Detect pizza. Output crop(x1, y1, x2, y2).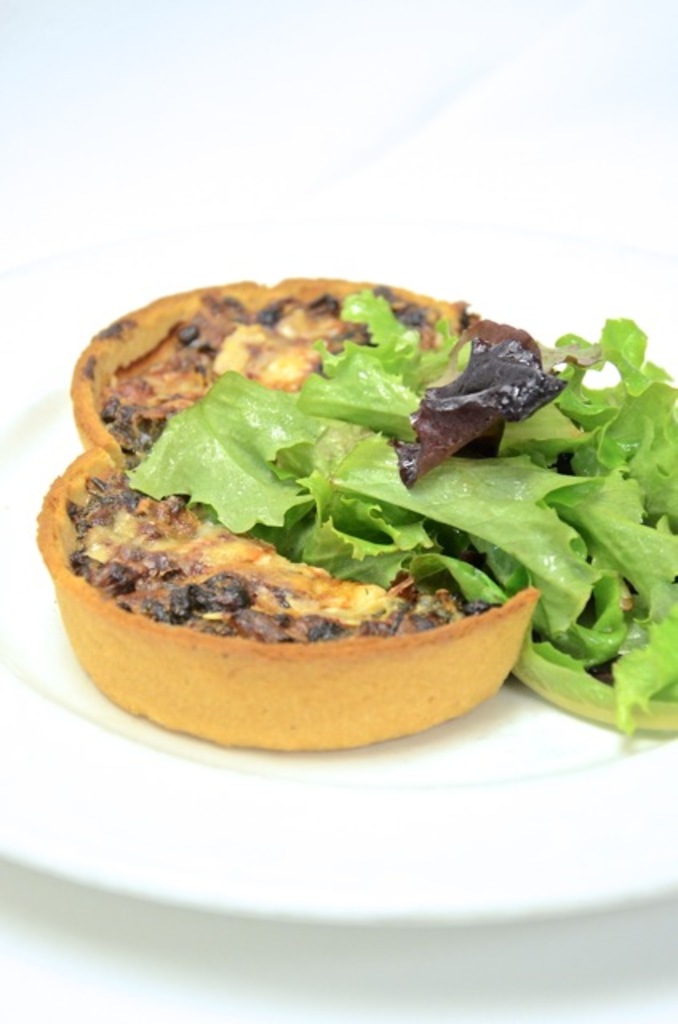
crop(29, 448, 561, 754).
